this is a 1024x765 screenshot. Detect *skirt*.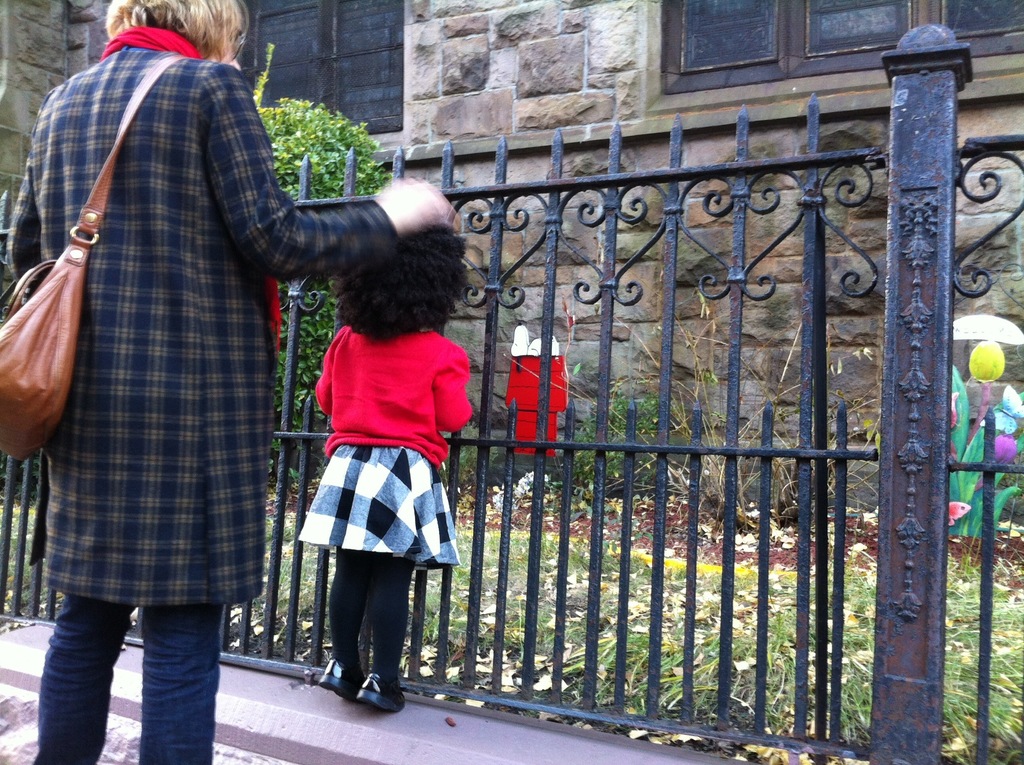
box=[294, 446, 465, 573].
